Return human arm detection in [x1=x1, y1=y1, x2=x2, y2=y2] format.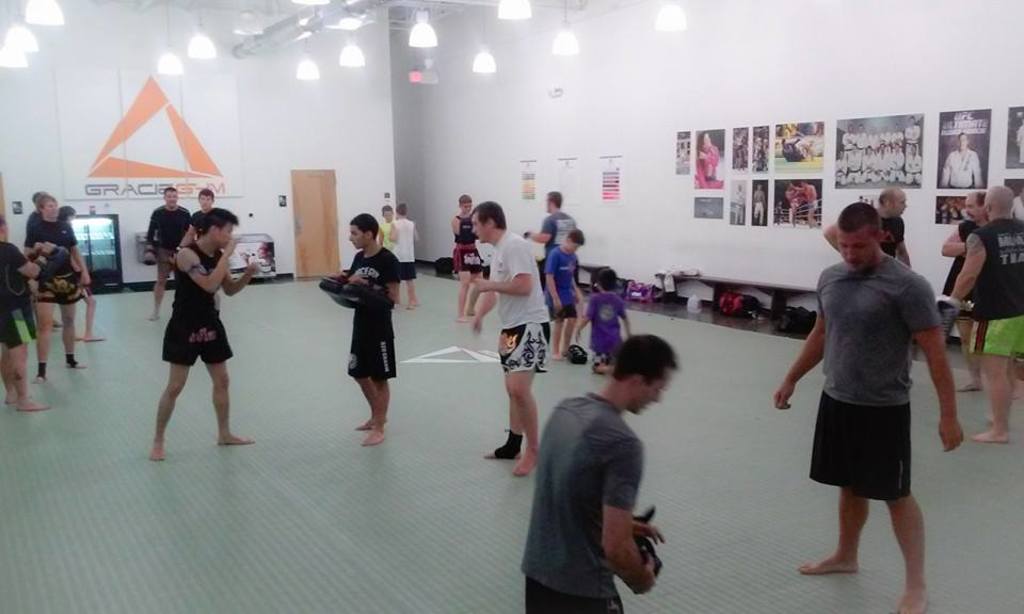
[x1=898, y1=219, x2=914, y2=260].
